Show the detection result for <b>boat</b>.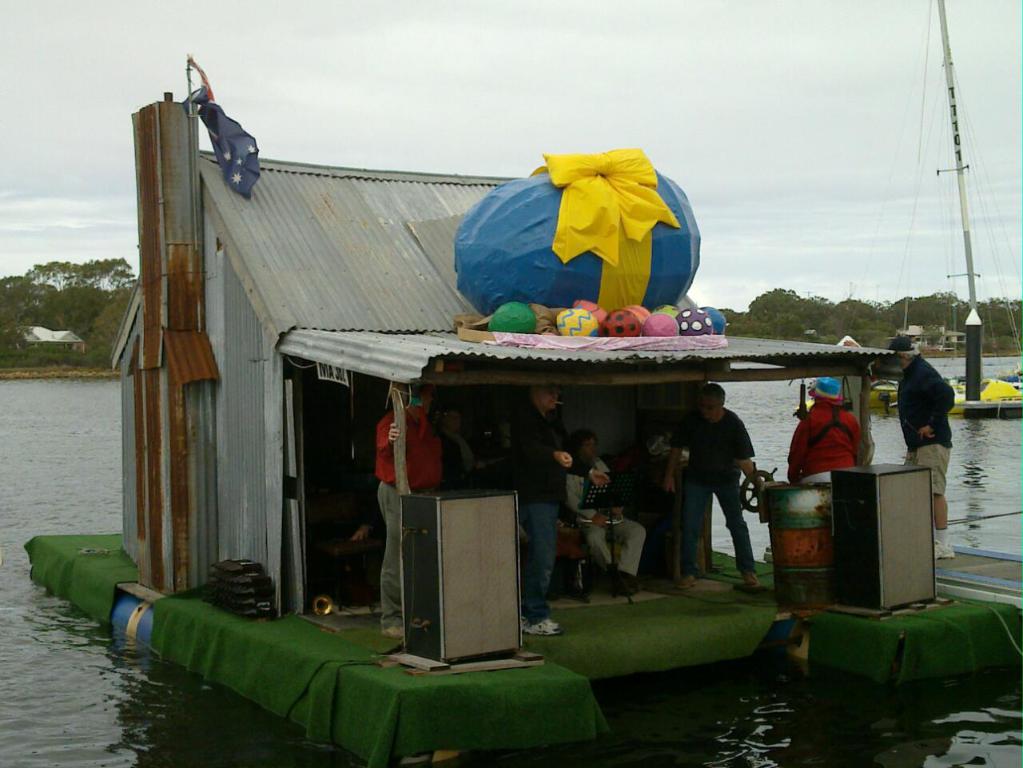
821, 33, 1022, 445.
